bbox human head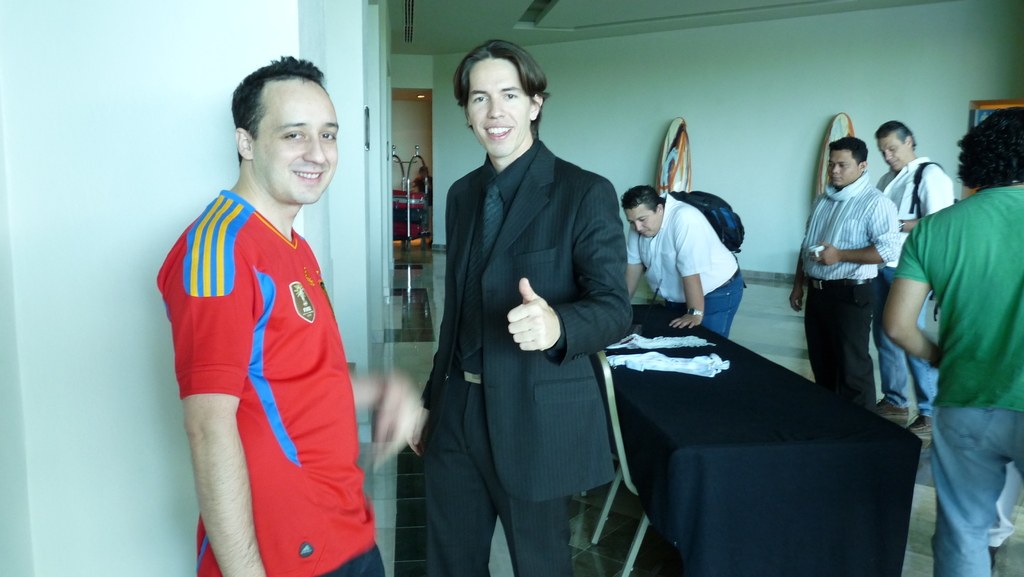
select_region(456, 36, 548, 163)
